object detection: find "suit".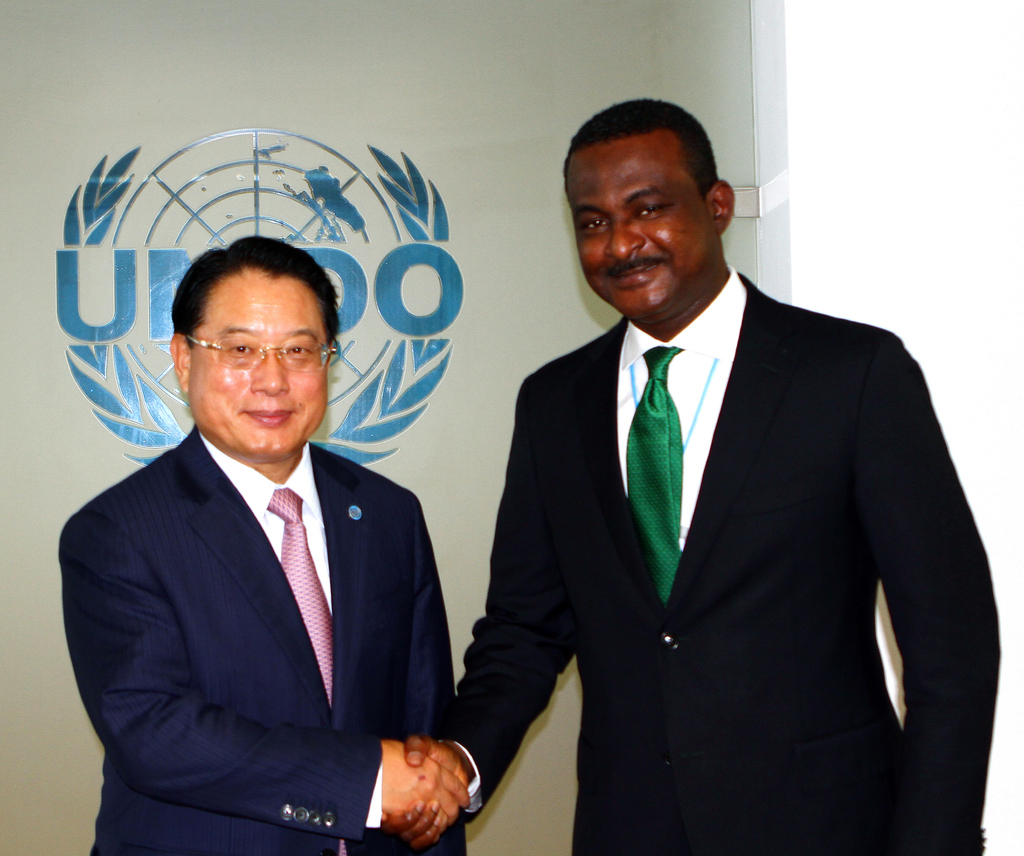
pyautogui.locateOnScreen(70, 307, 482, 849).
